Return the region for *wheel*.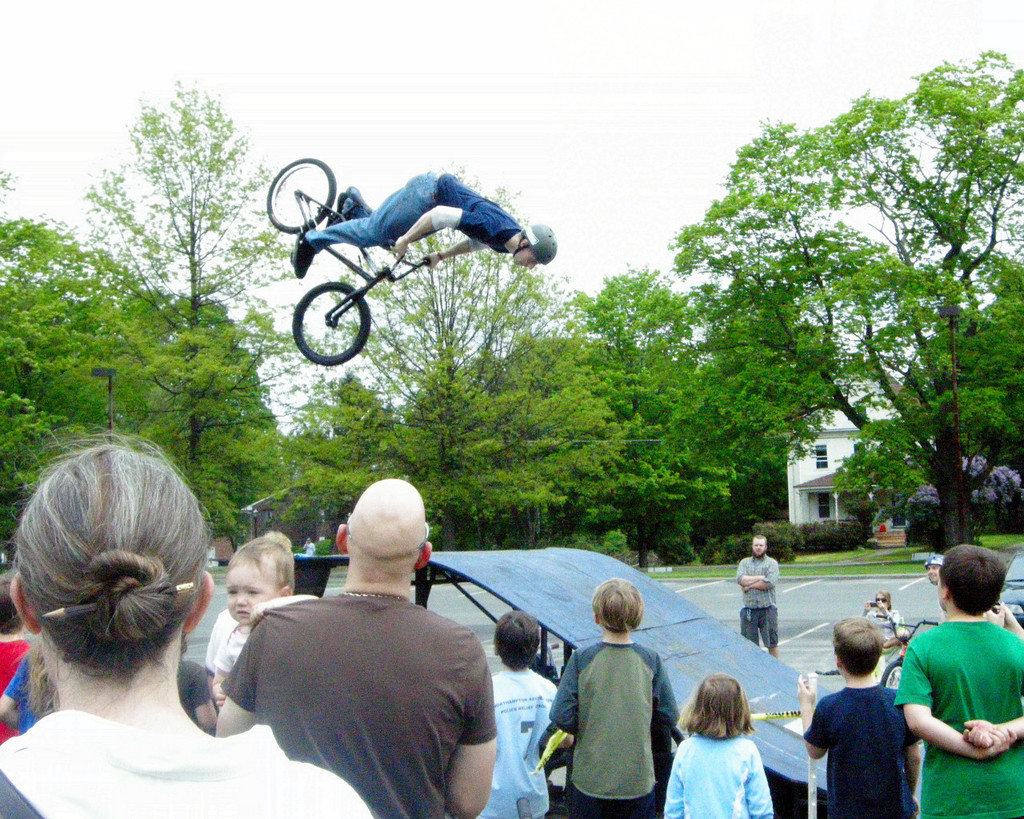
[x1=882, y1=663, x2=906, y2=690].
